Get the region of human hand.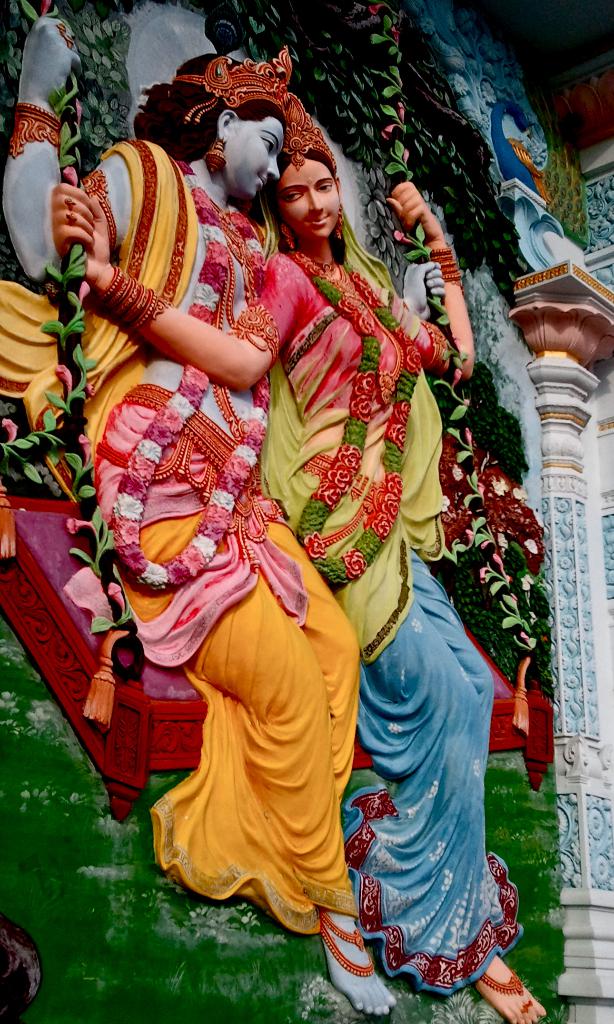
box=[383, 178, 444, 244].
